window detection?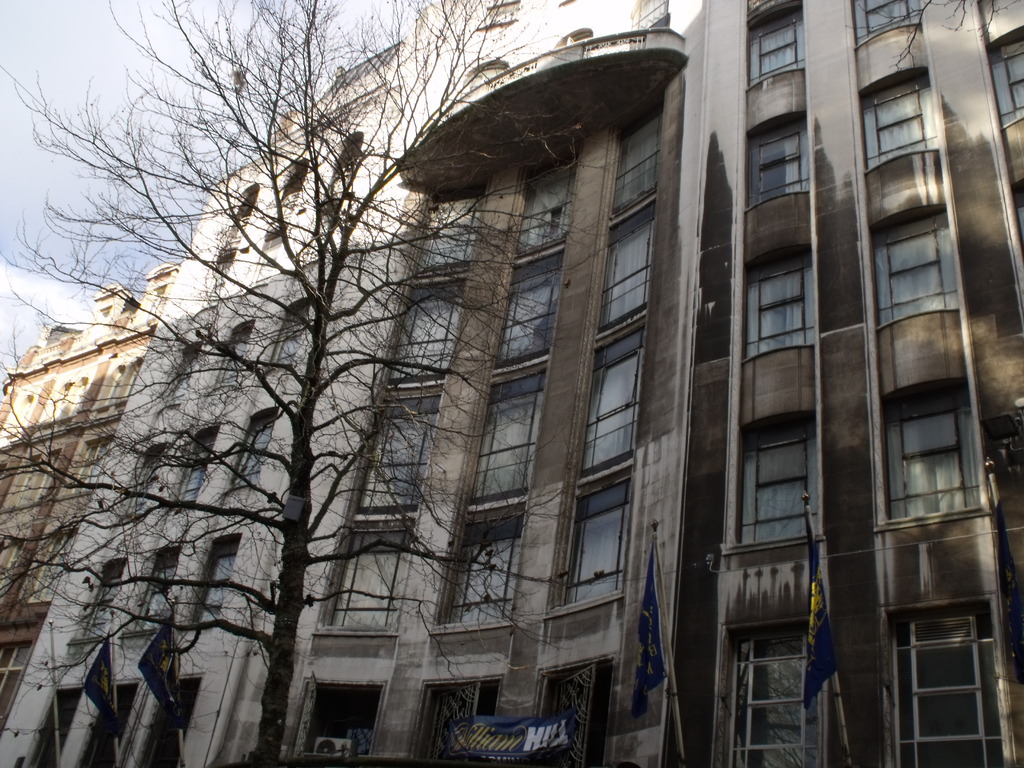
591, 353, 645, 467
